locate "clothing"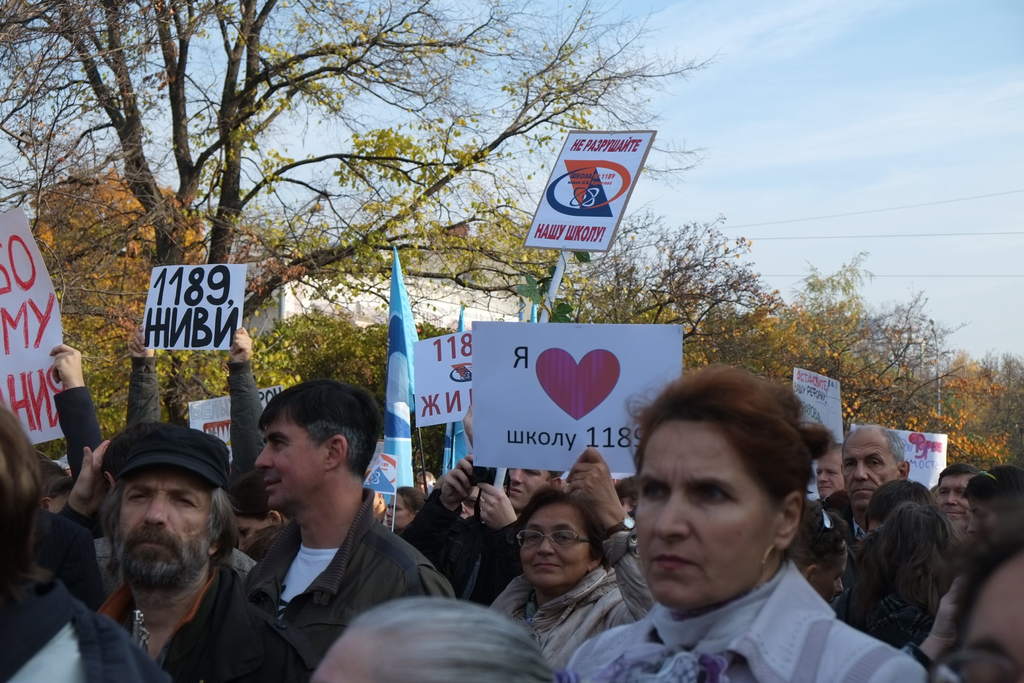
bbox=(491, 566, 652, 667)
